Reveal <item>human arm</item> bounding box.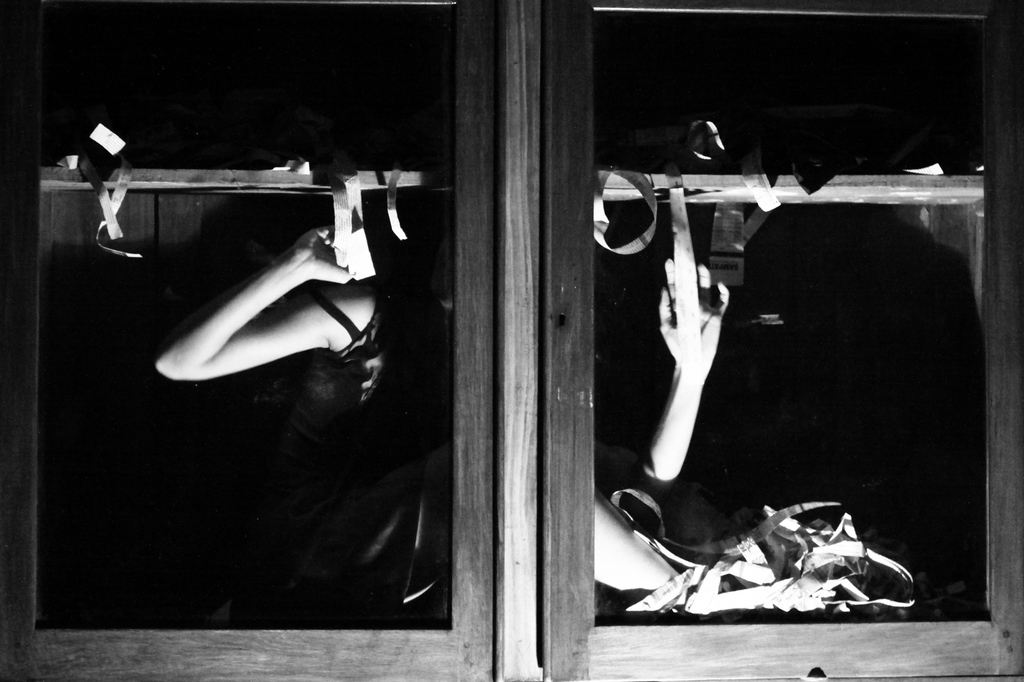
Revealed: [left=588, top=499, right=687, bottom=589].
